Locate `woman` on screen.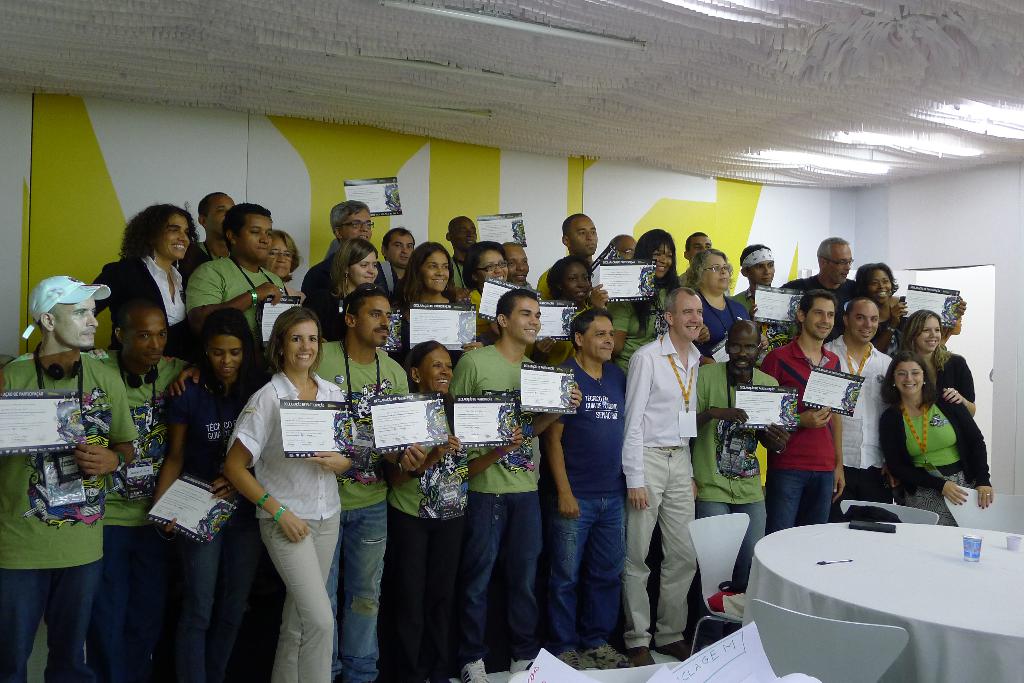
On screen at left=880, top=351, right=993, bottom=522.
